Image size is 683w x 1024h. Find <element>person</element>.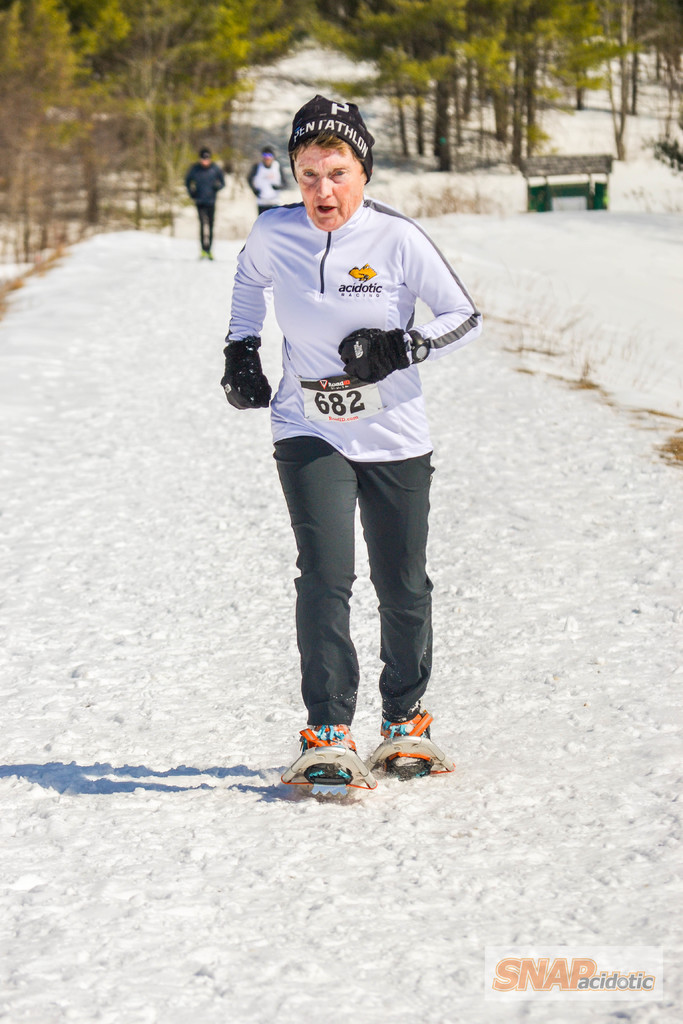
locate(176, 147, 218, 255).
